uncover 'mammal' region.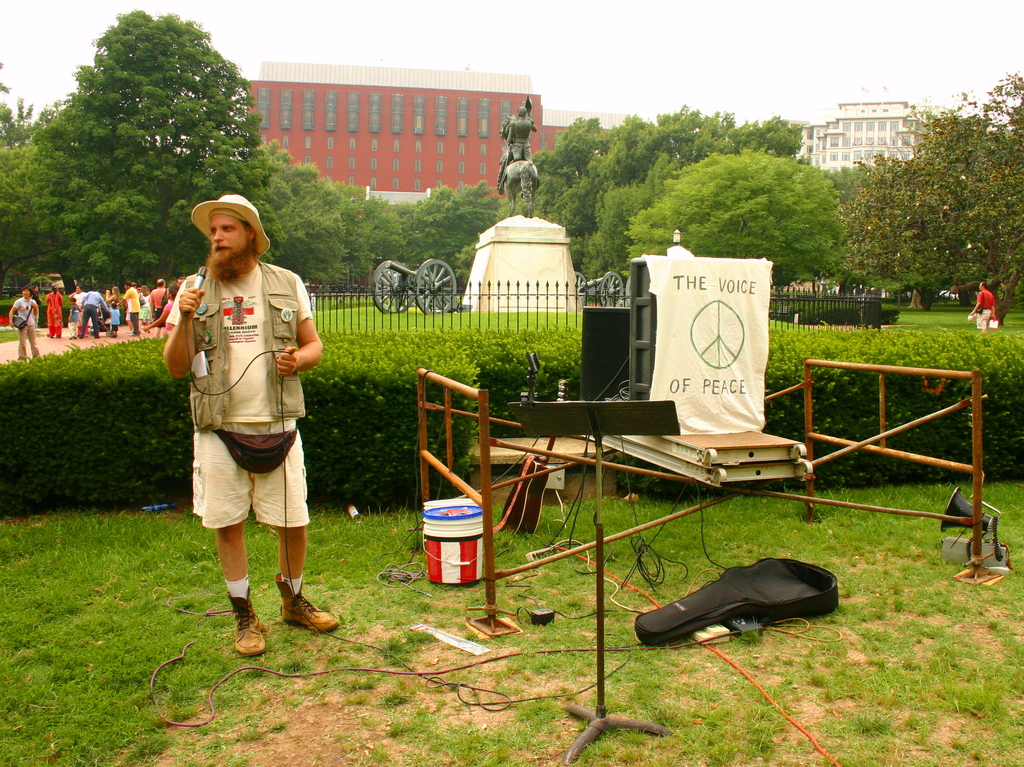
Uncovered: crop(118, 282, 140, 329).
